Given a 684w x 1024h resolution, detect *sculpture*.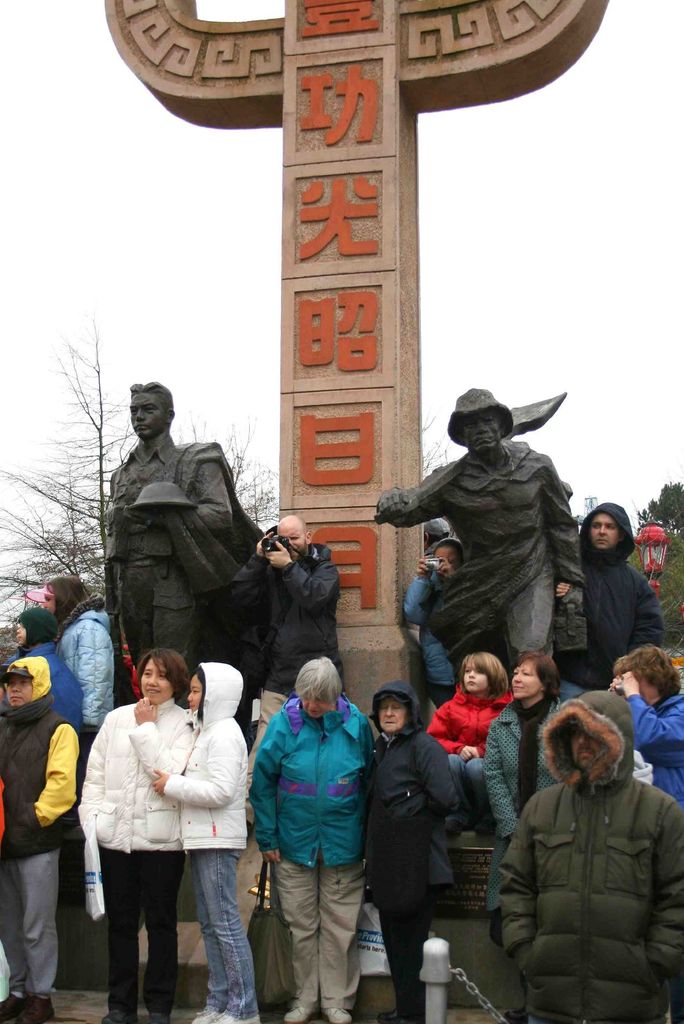
region(95, 386, 256, 691).
